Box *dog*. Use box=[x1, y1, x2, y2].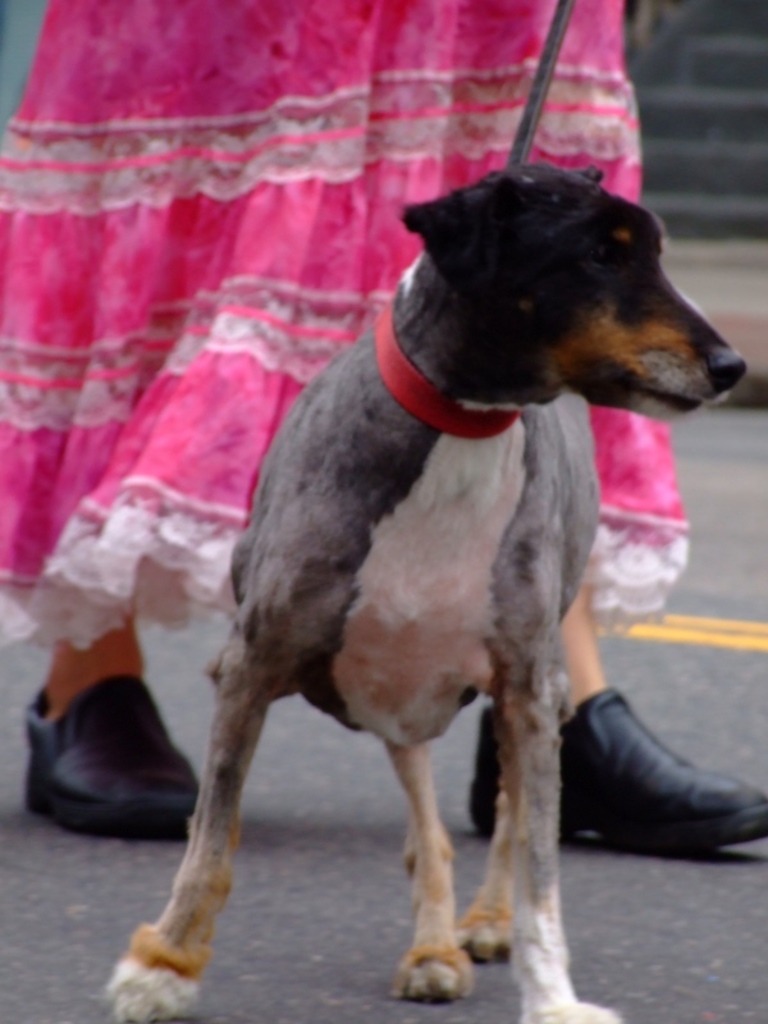
box=[105, 166, 750, 1023].
